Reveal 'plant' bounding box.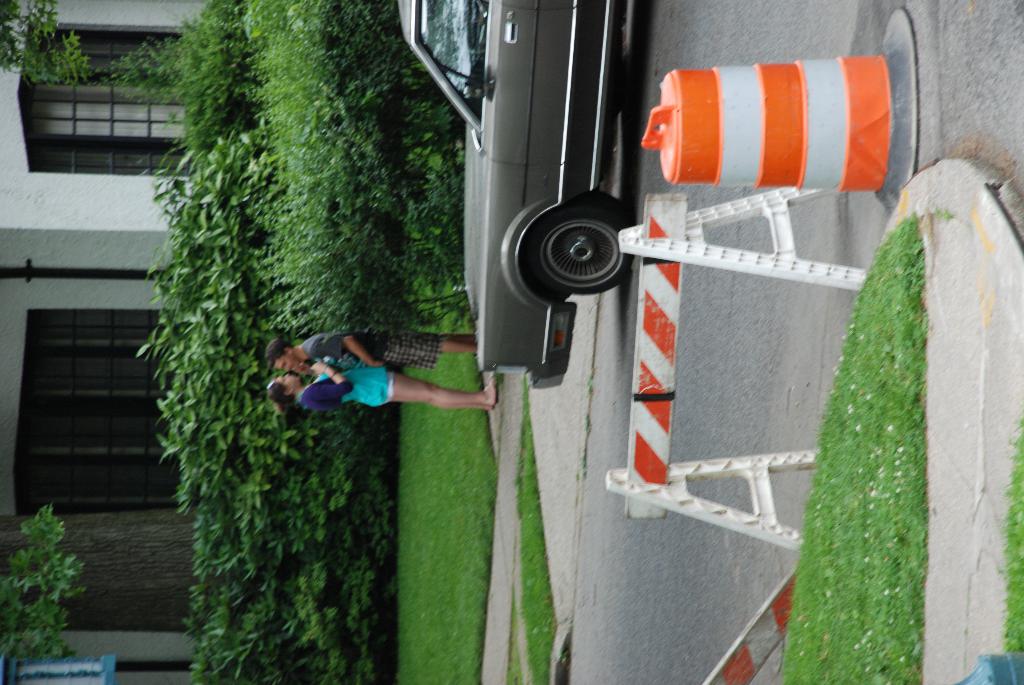
Revealed: 0,0,269,156.
